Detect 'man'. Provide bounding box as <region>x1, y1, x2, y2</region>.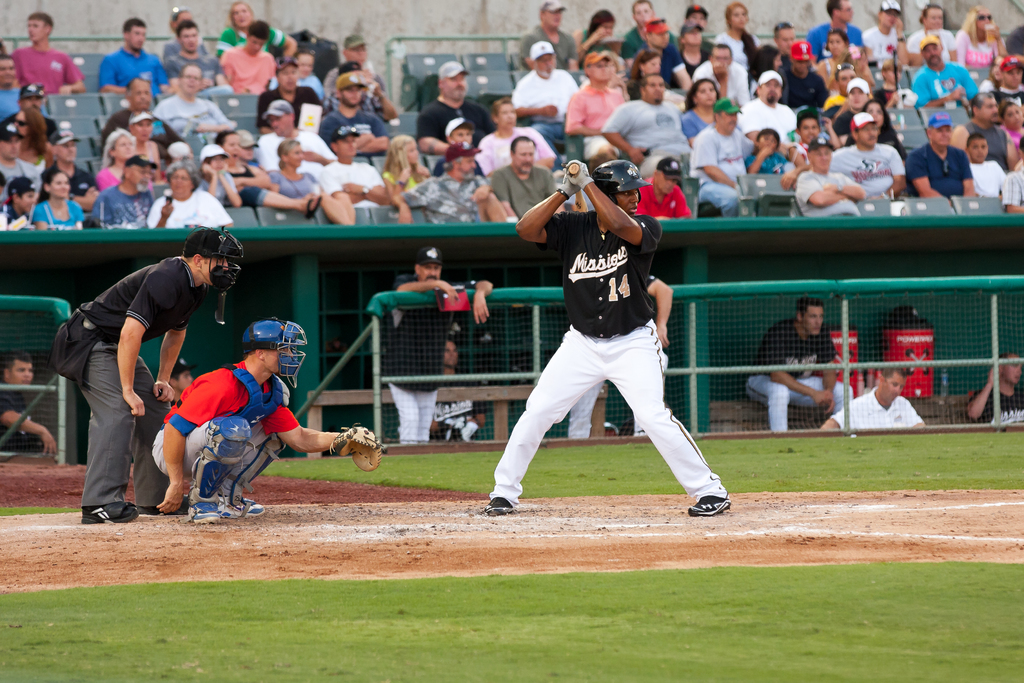
<region>5, 15, 86, 97</region>.
